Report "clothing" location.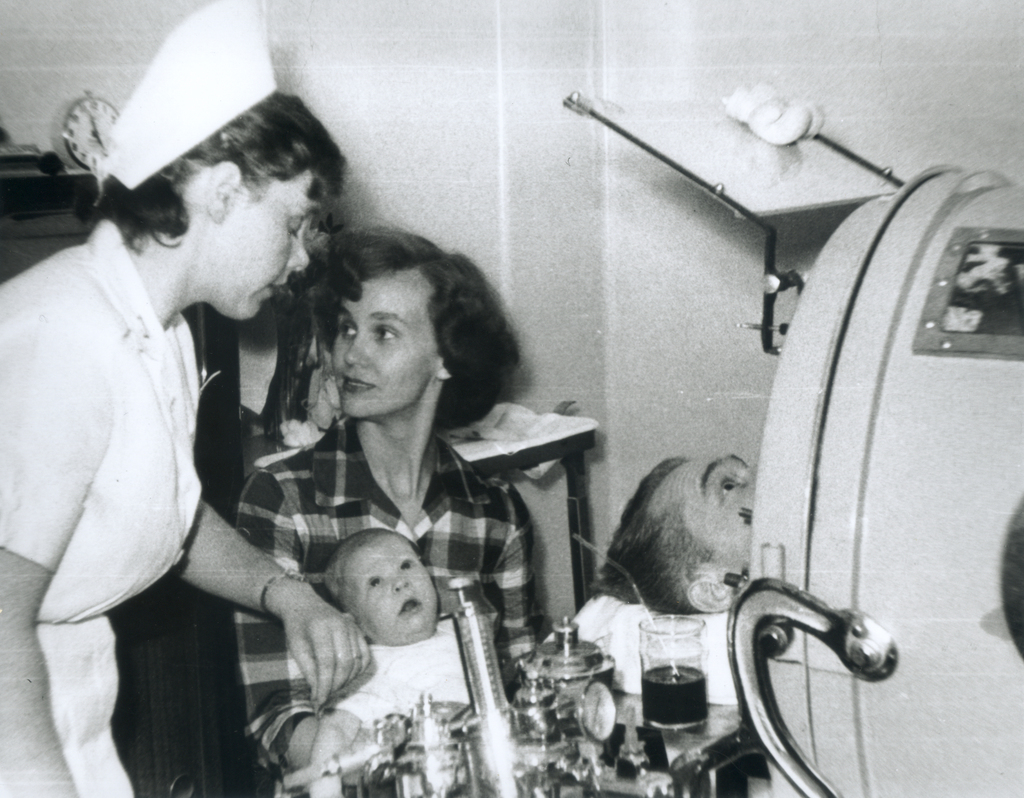
Report: locate(228, 404, 559, 797).
